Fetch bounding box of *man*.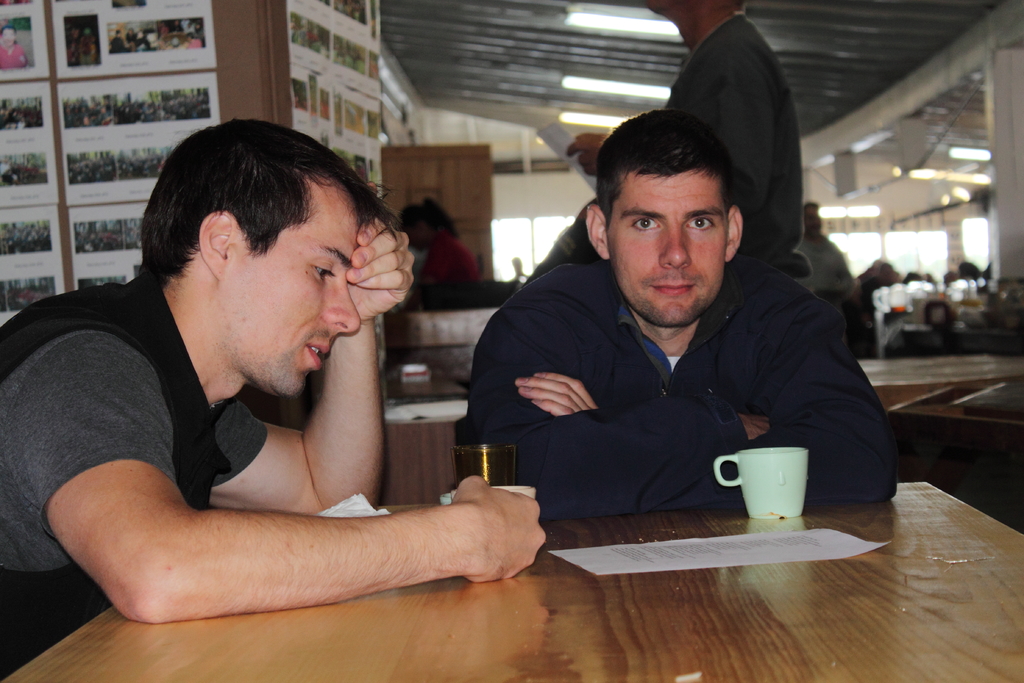
Bbox: (x1=21, y1=101, x2=543, y2=641).
